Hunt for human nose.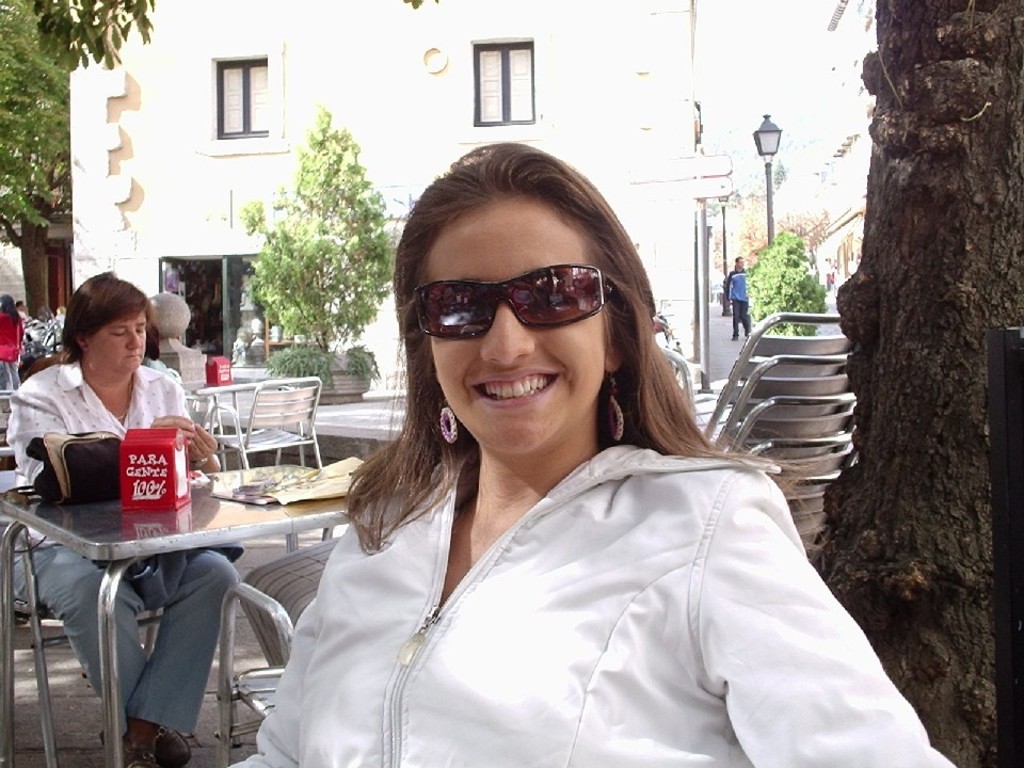
Hunted down at select_region(482, 299, 535, 366).
